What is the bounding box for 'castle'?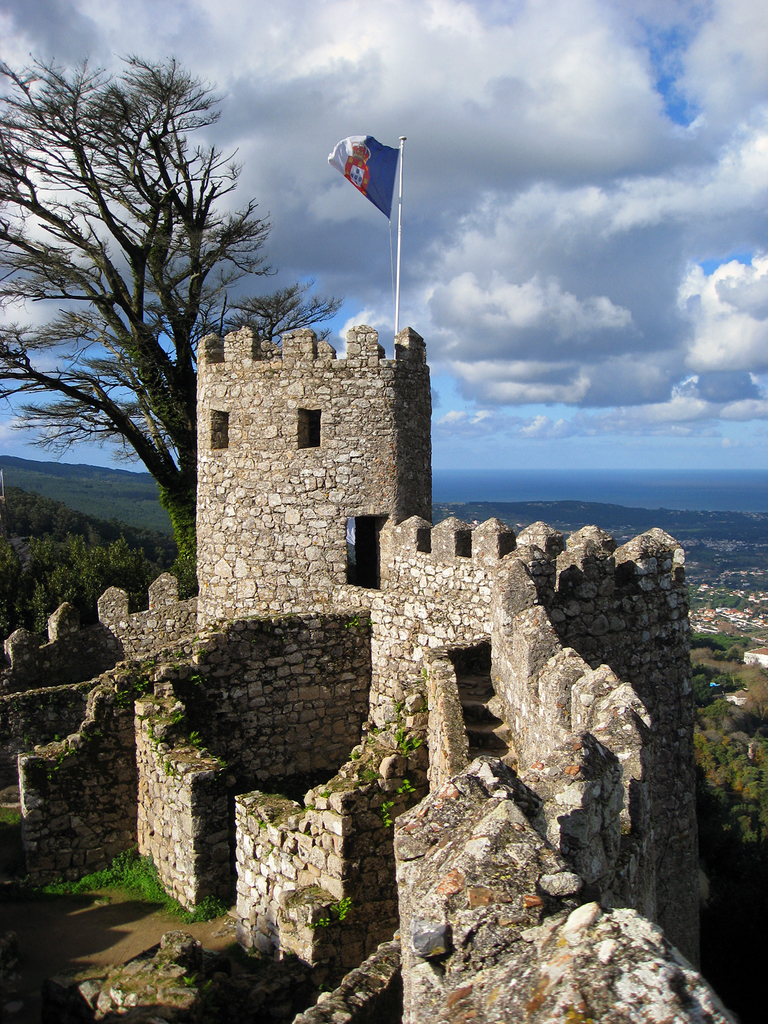
BBox(0, 132, 739, 1023).
